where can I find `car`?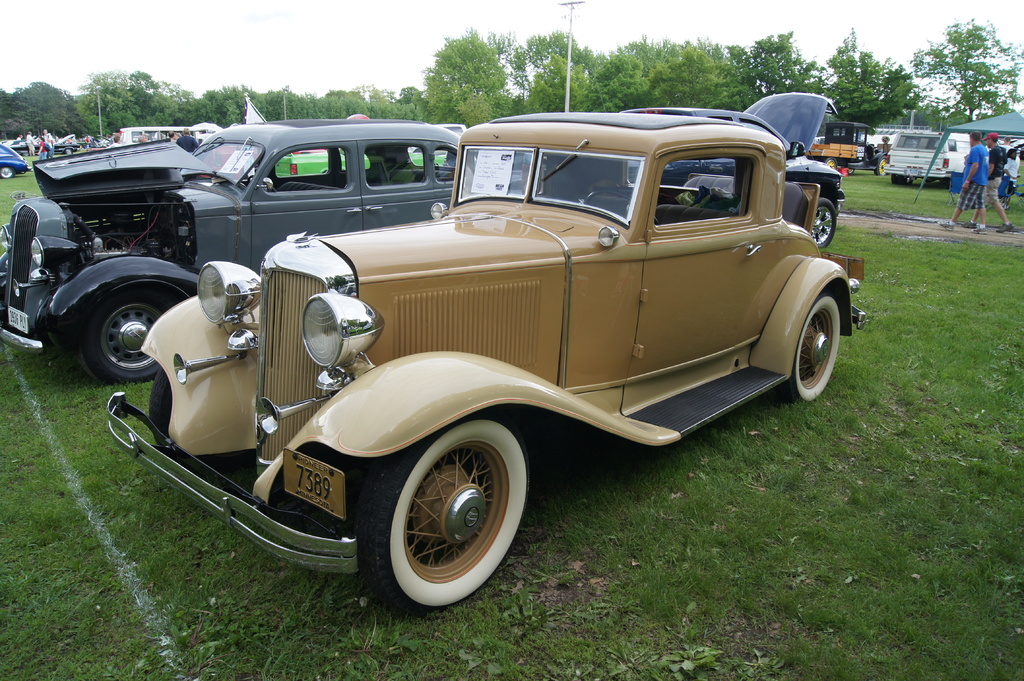
You can find it at l=634, t=97, r=845, b=247.
